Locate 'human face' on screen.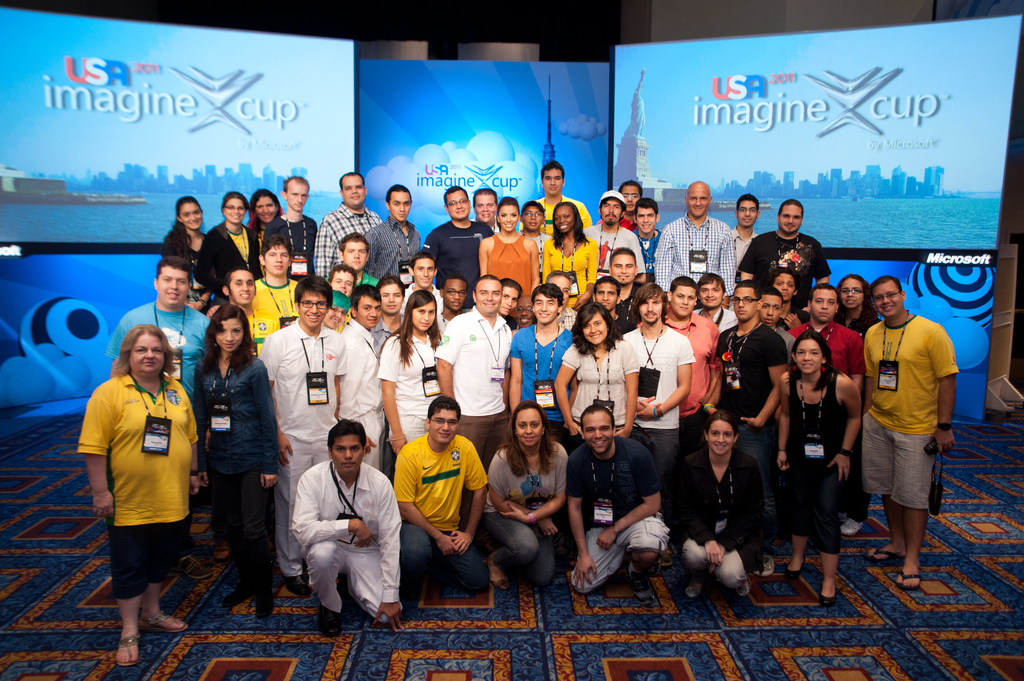
On screen at bbox(256, 194, 278, 220).
